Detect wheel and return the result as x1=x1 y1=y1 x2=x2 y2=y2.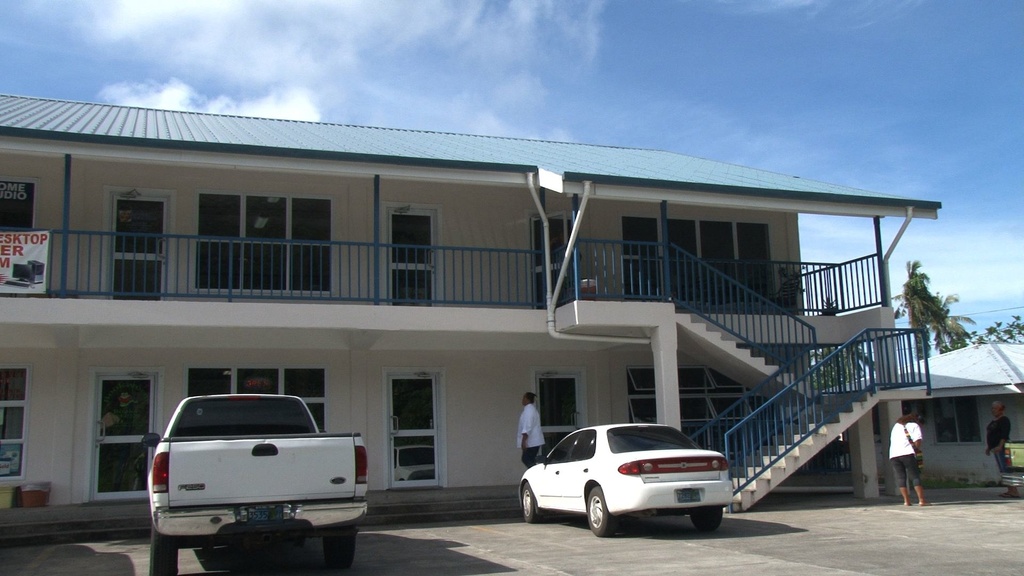
x1=584 y1=483 x2=618 y2=536.
